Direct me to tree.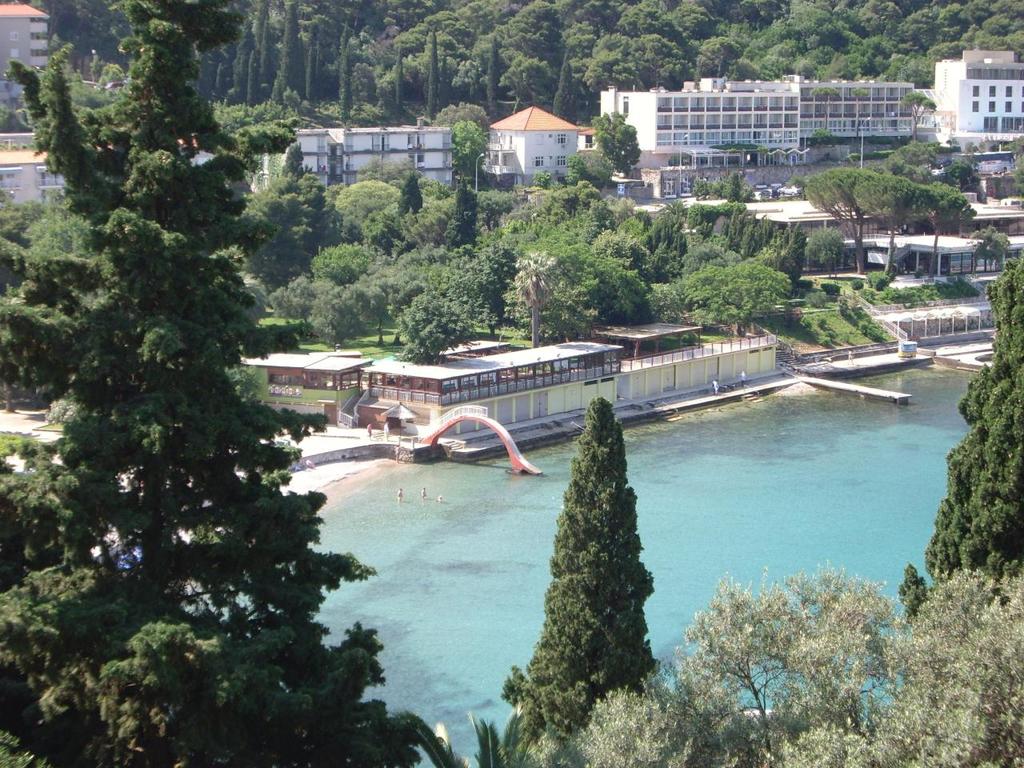
Direction: (x1=882, y1=138, x2=942, y2=181).
